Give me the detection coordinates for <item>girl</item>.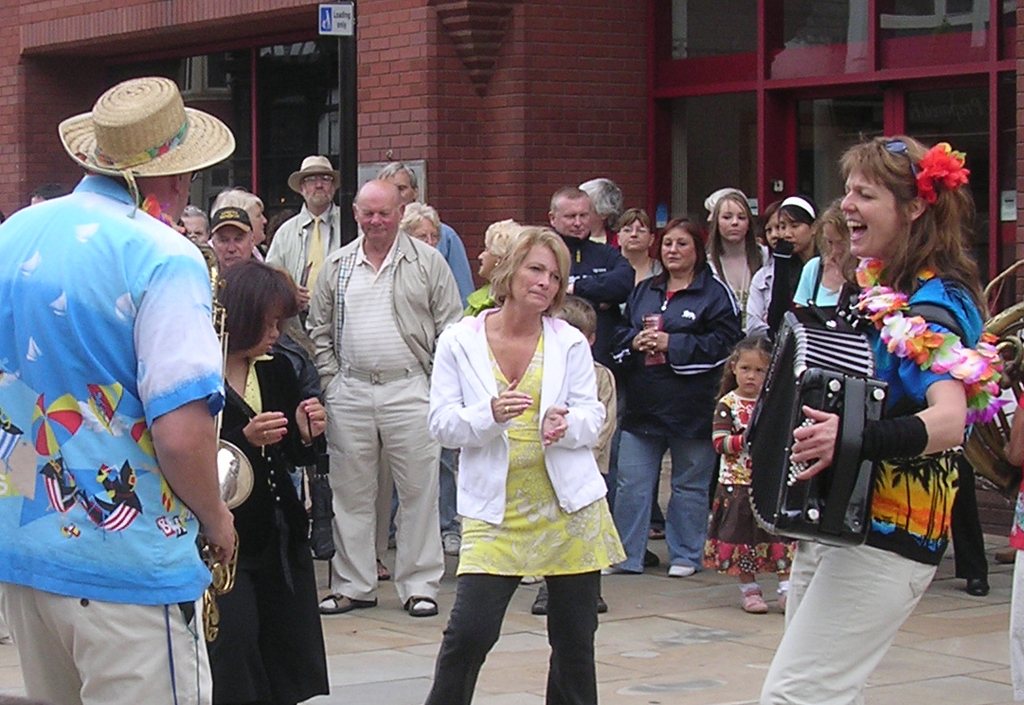
741/194/817/332.
